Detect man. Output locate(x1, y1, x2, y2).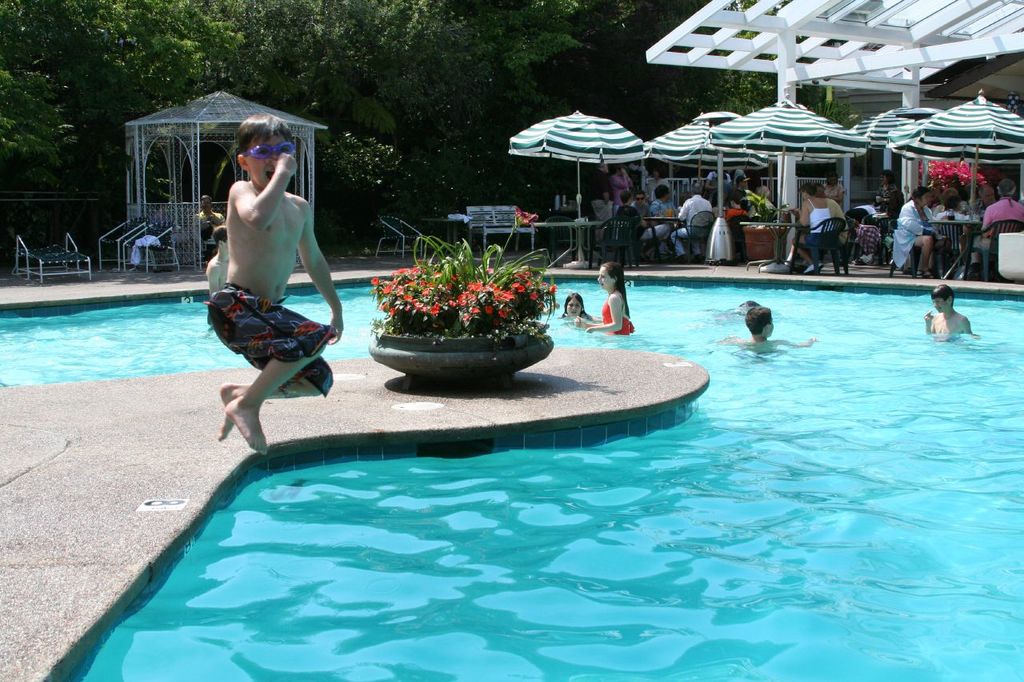
locate(206, 226, 230, 291).
